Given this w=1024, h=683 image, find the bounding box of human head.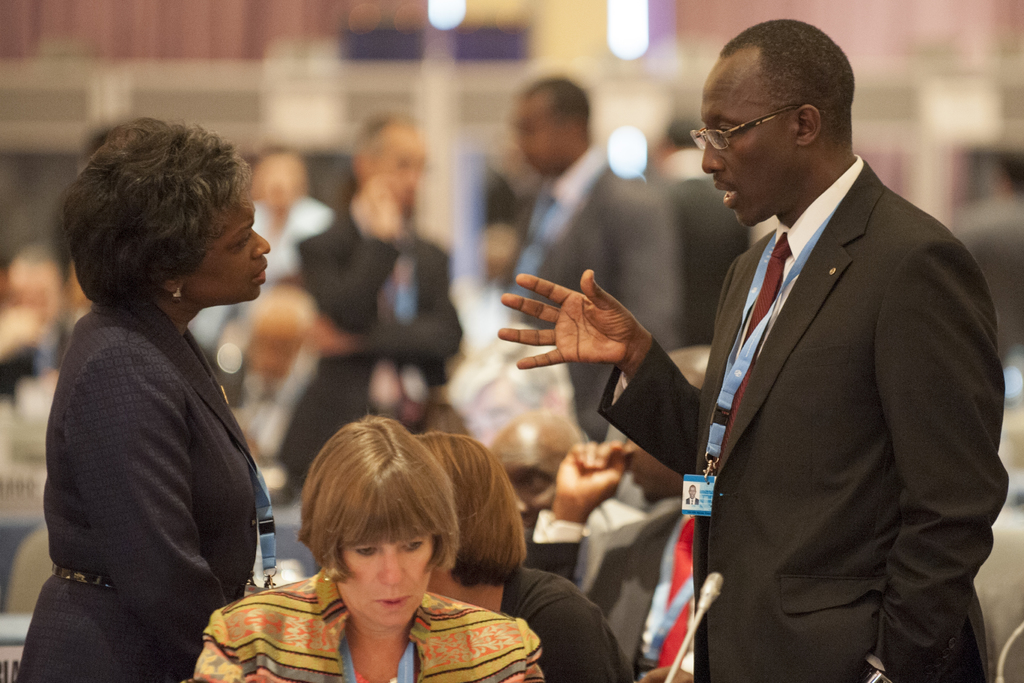
box(698, 19, 851, 229).
